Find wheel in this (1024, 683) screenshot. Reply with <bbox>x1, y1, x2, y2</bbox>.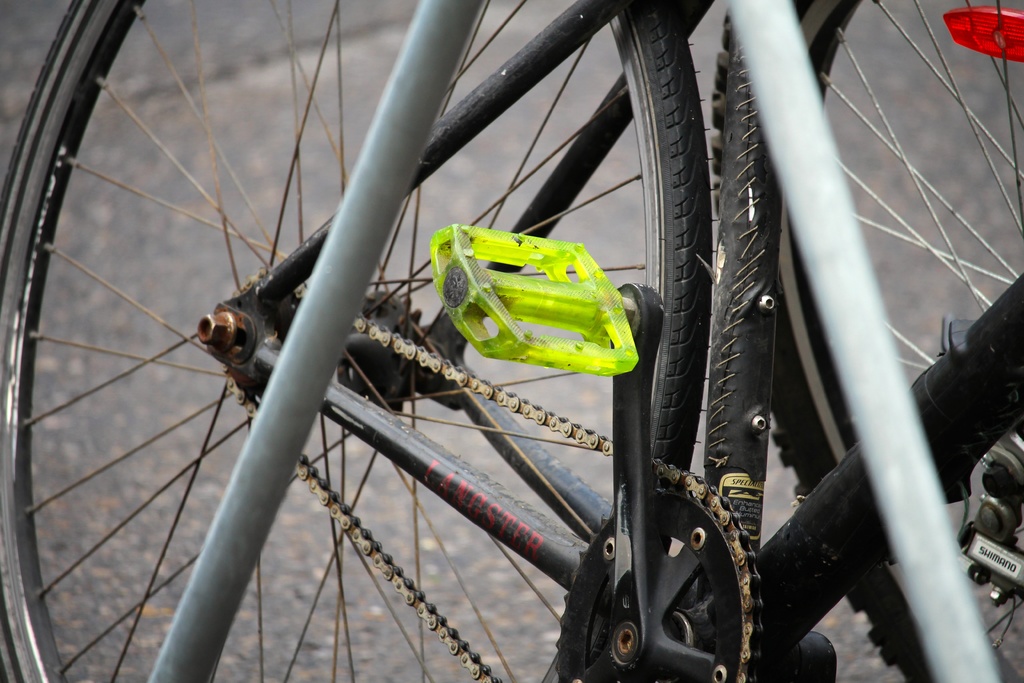
<bbox>708, 0, 1023, 682</bbox>.
